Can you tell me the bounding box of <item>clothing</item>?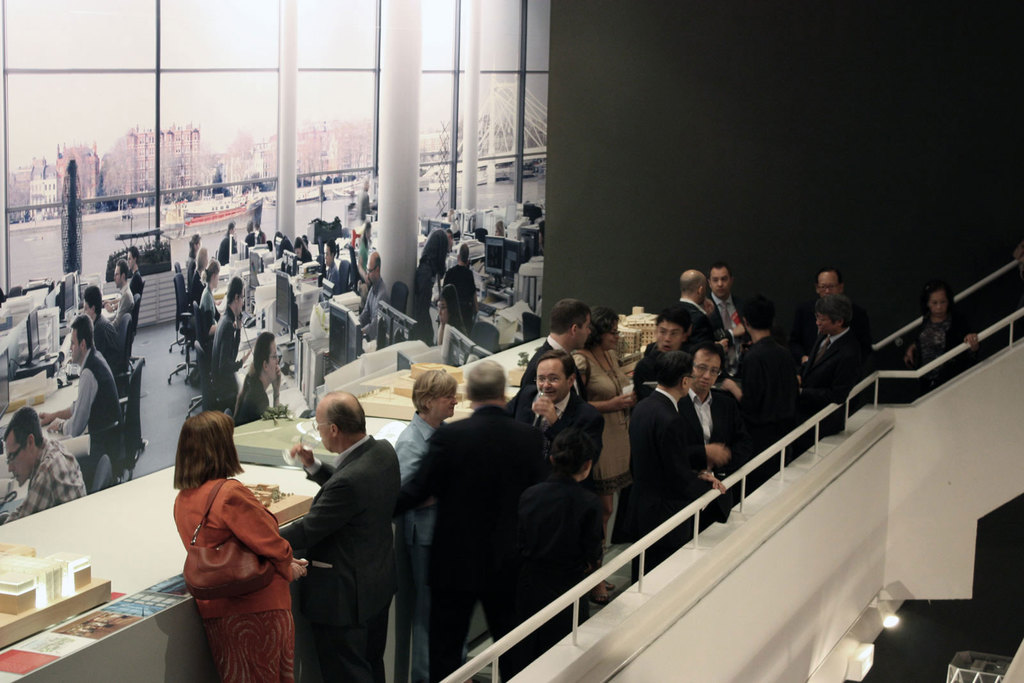
<box>127,273,154,295</box>.
